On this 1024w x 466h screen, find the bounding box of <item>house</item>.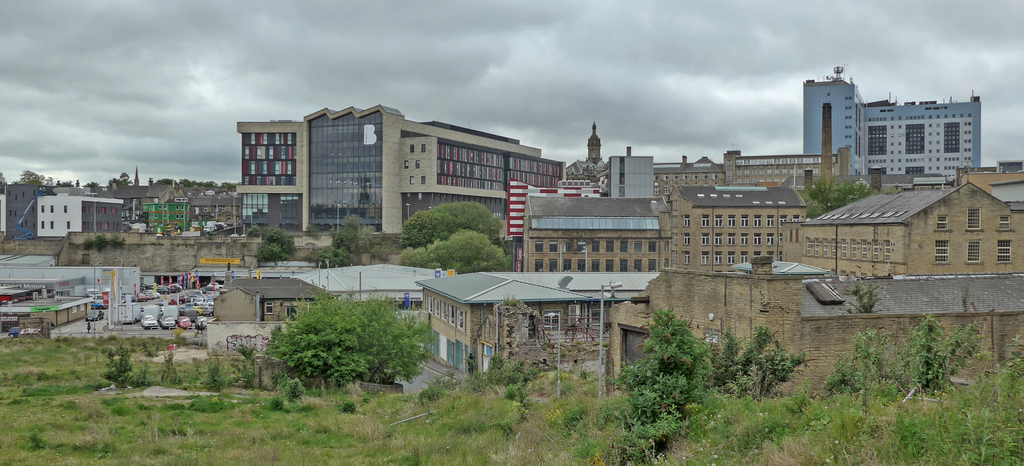
Bounding box: rect(609, 145, 658, 201).
